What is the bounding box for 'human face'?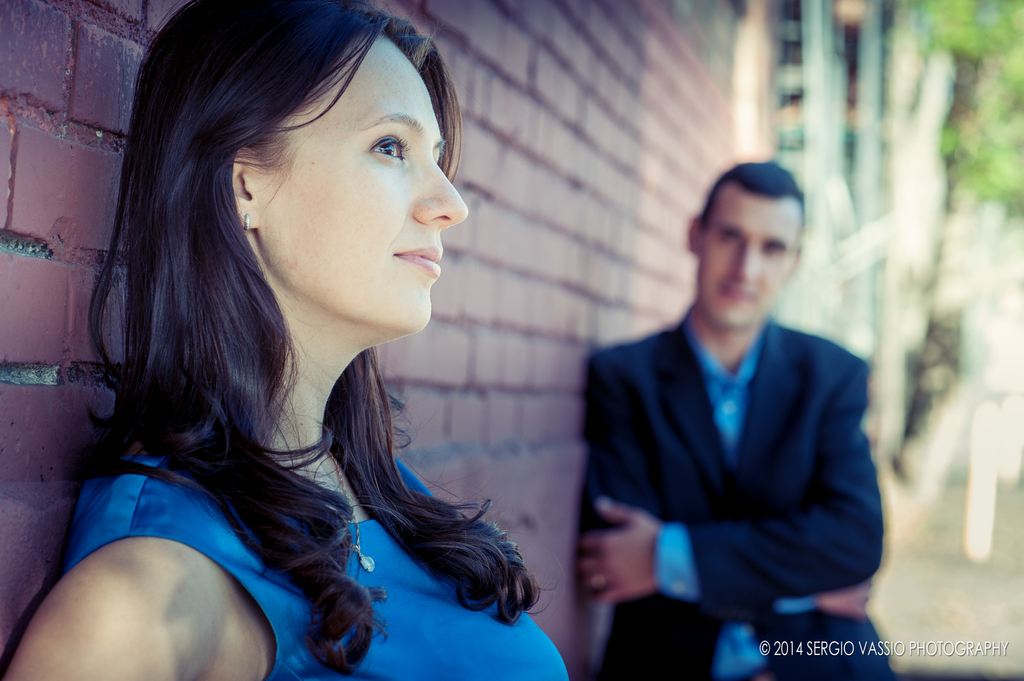
box=[253, 31, 468, 333].
